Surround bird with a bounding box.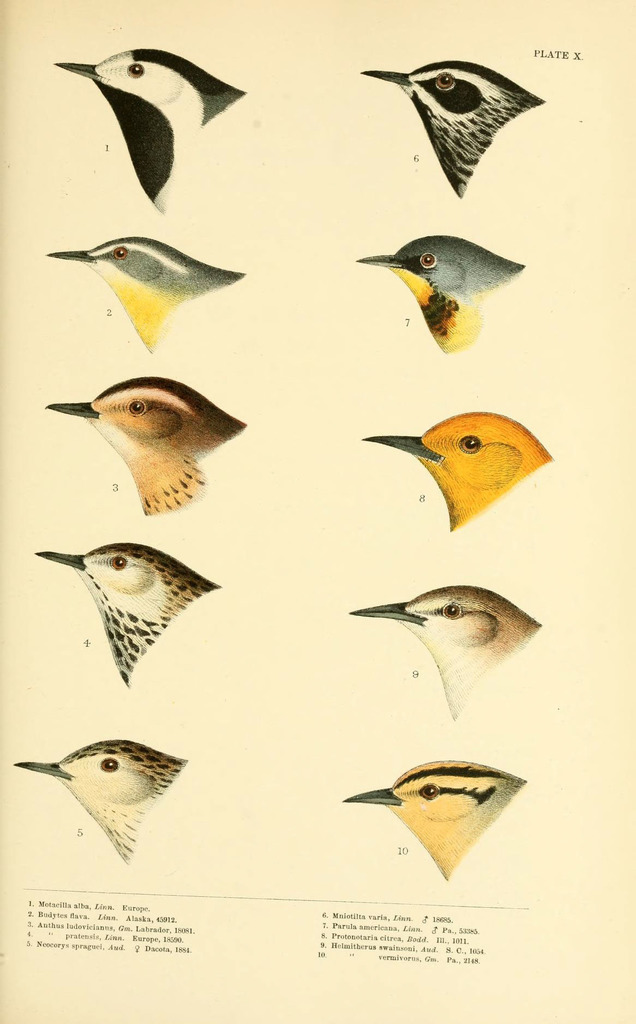
bbox(347, 221, 529, 348).
